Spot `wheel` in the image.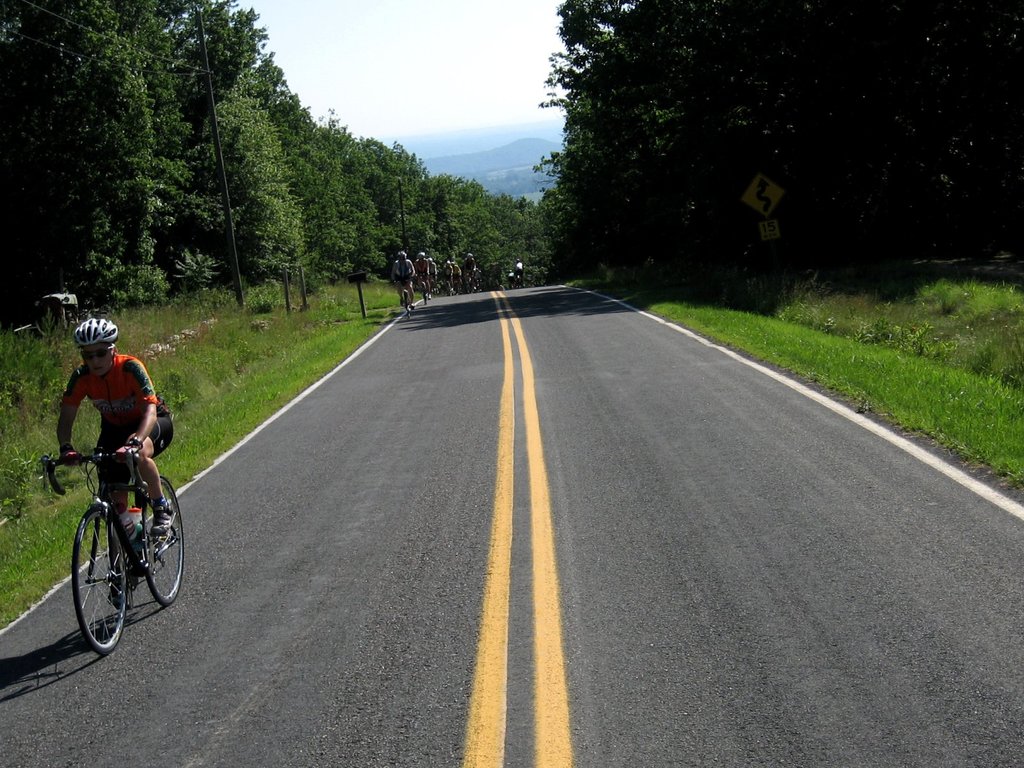
`wheel` found at [left=420, top=282, right=427, bottom=306].
